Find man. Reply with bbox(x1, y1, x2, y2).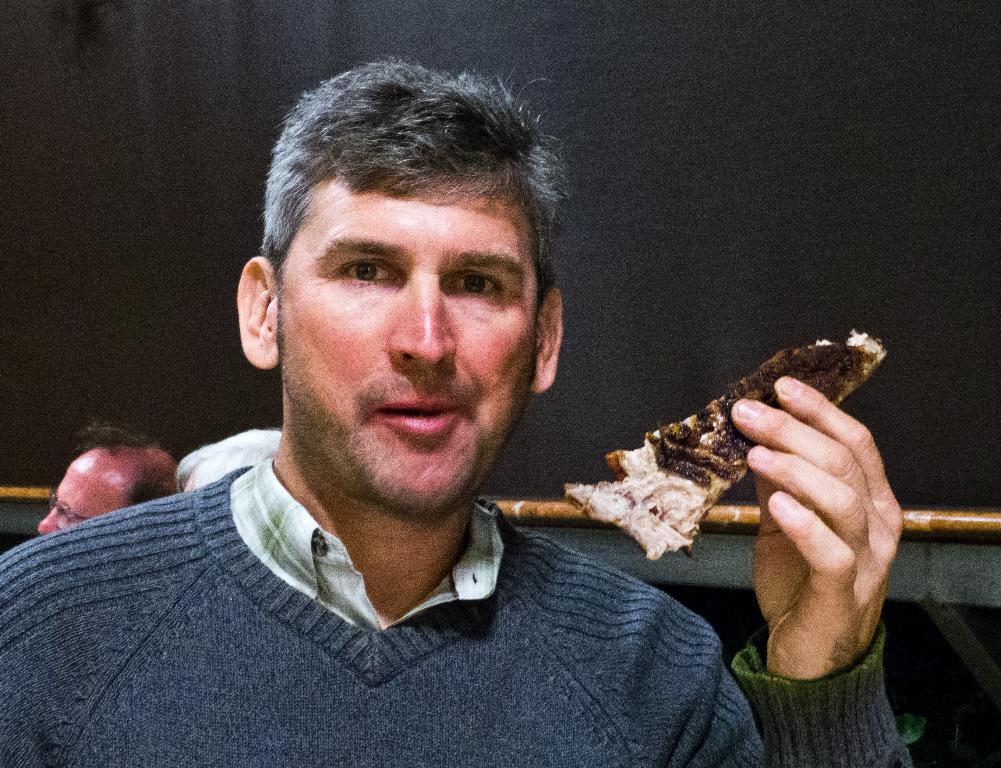
bbox(0, 63, 905, 764).
